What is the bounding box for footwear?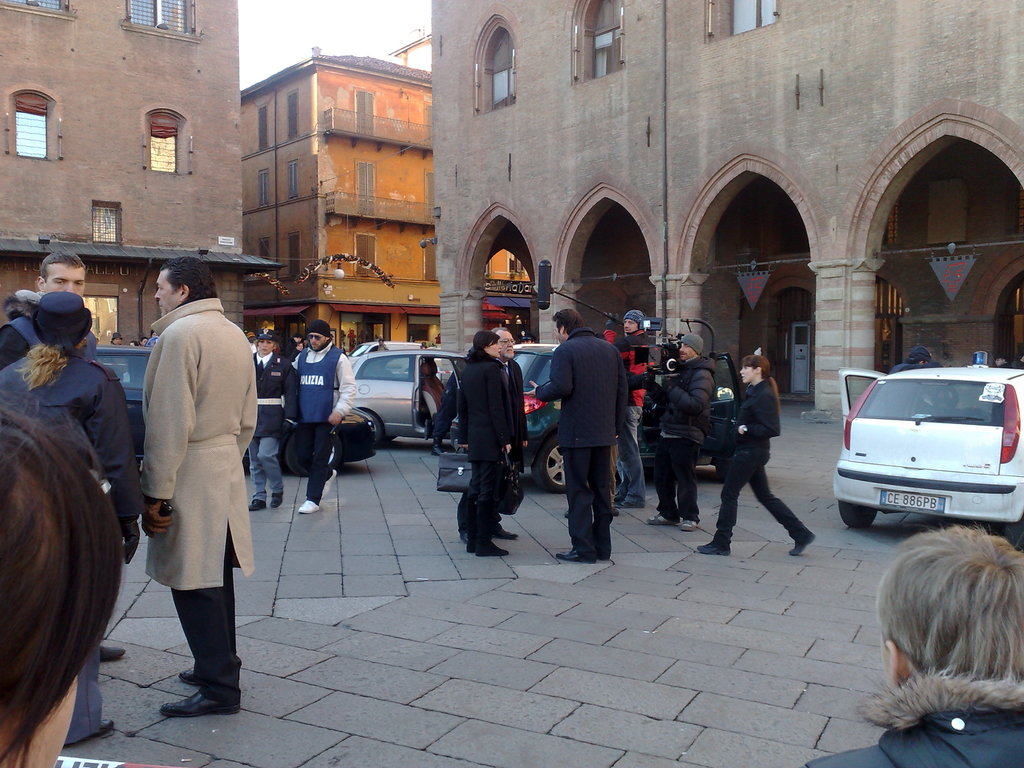
box=[90, 642, 122, 664].
